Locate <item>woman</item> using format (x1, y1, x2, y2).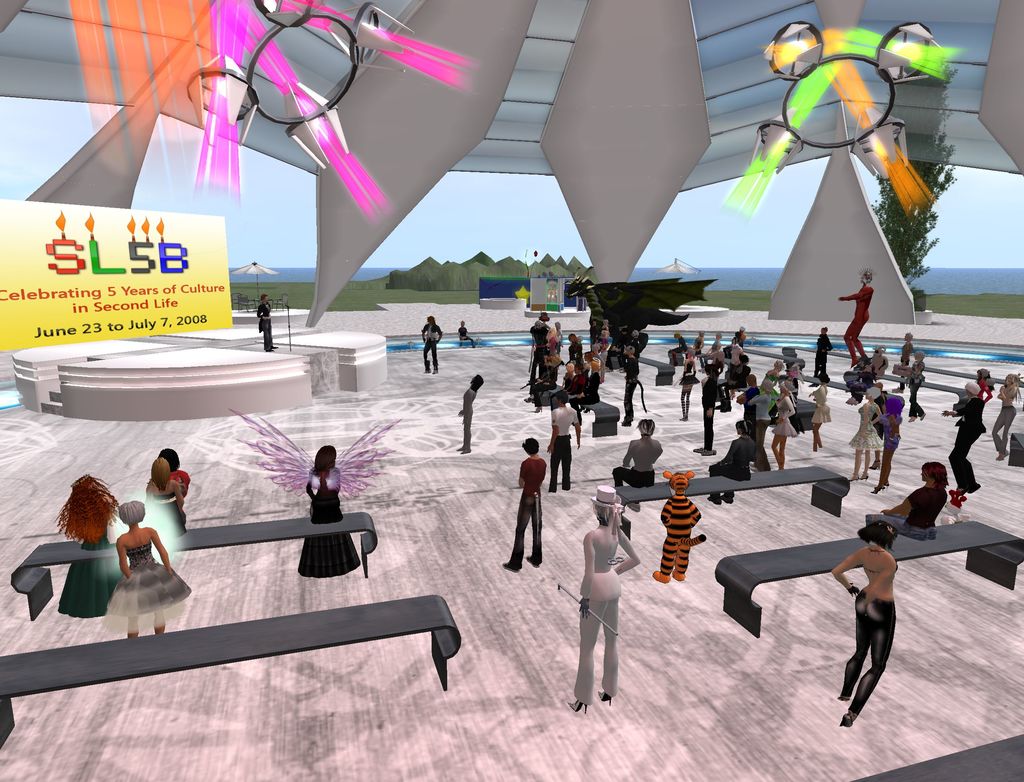
(993, 369, 1023, 463).
